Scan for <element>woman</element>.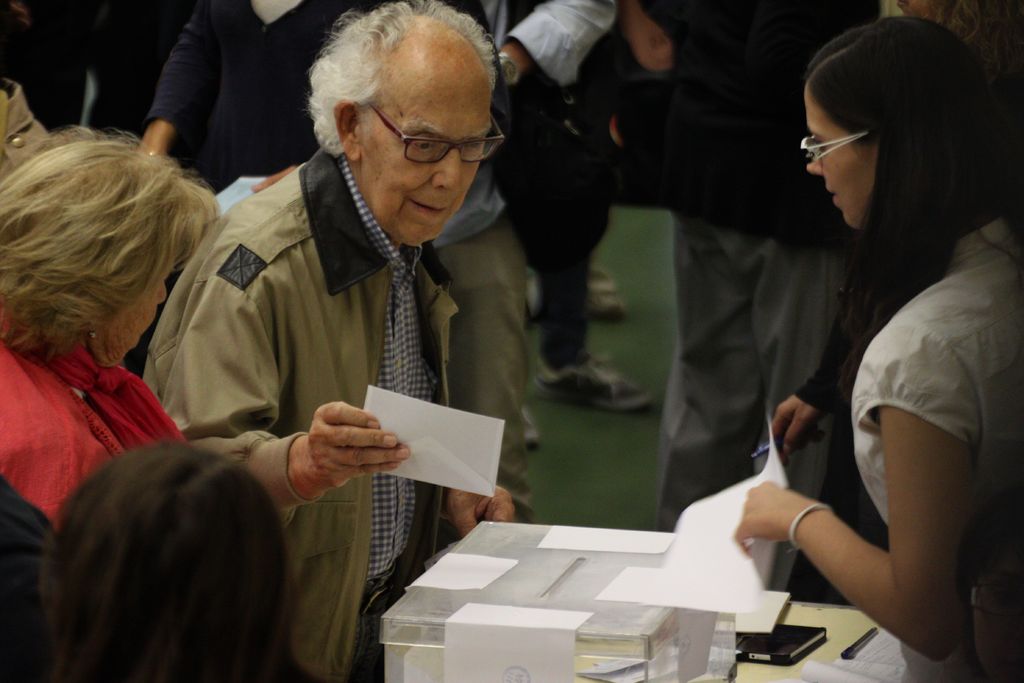
Scan result: crop(0, 124, 221, 682).
